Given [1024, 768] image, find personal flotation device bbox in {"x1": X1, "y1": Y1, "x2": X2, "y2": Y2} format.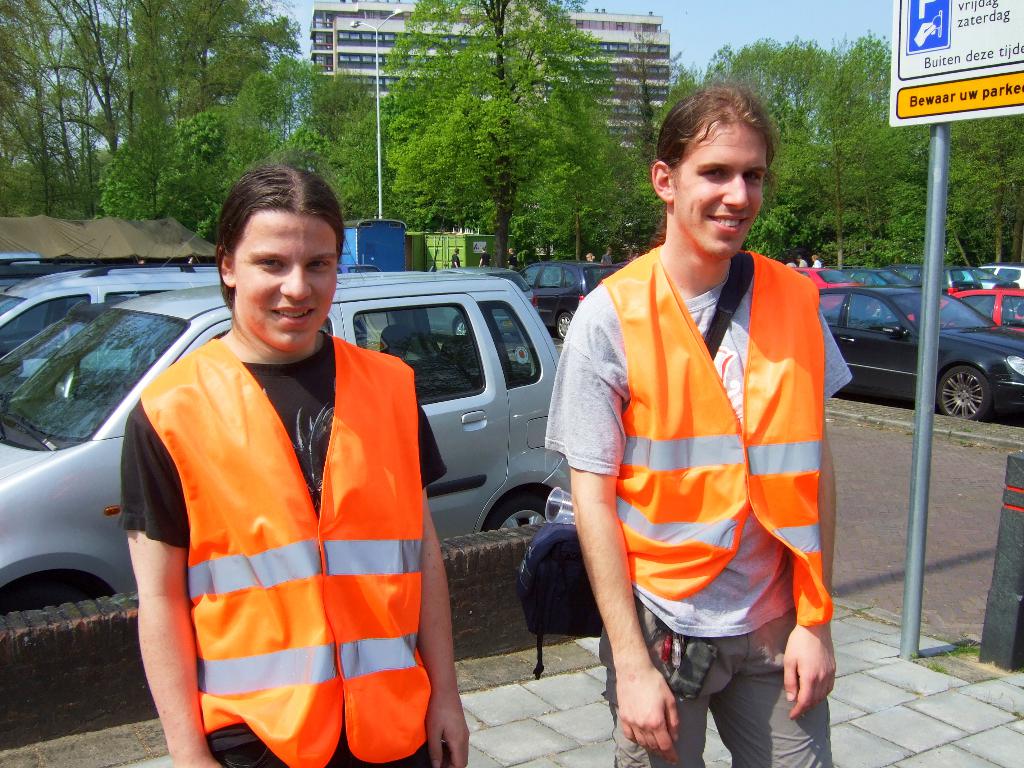
{"x1": 134, "y1": 326, "x2": 420, "y2": 766}.
